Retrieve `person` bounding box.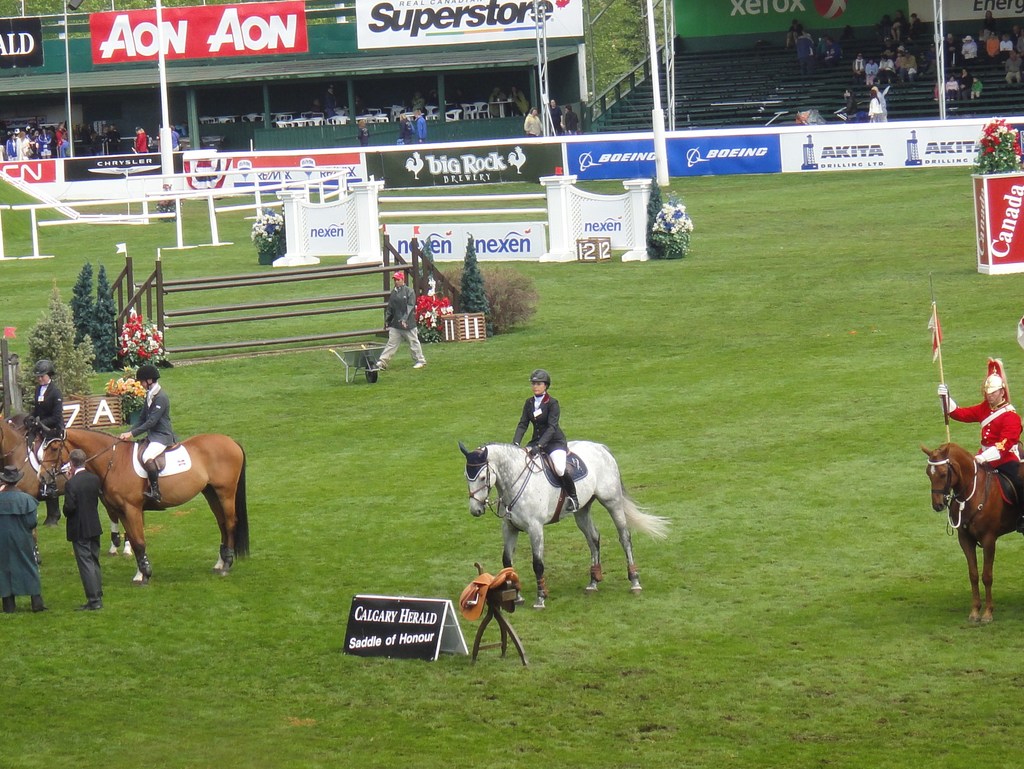
Bounding box: pyautogui.locateOnScreen(908, 8, 927, 39).
